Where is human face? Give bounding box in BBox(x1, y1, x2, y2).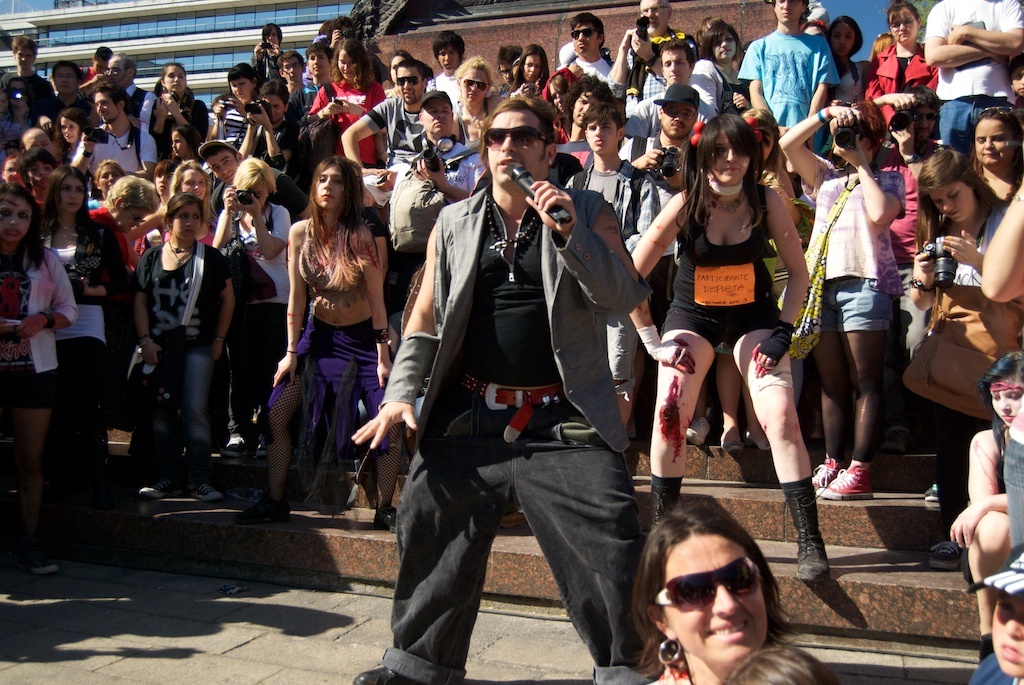
BBox(265, 28, 279, 45).
